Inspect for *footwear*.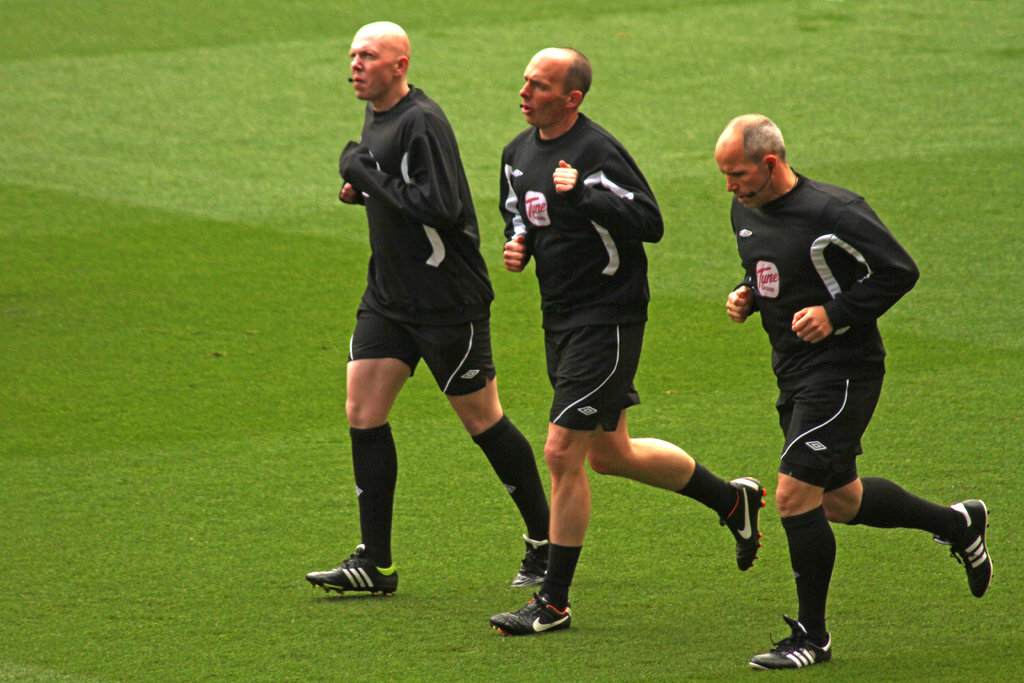
Inspection: select_region(745, 613, 835, 673).
